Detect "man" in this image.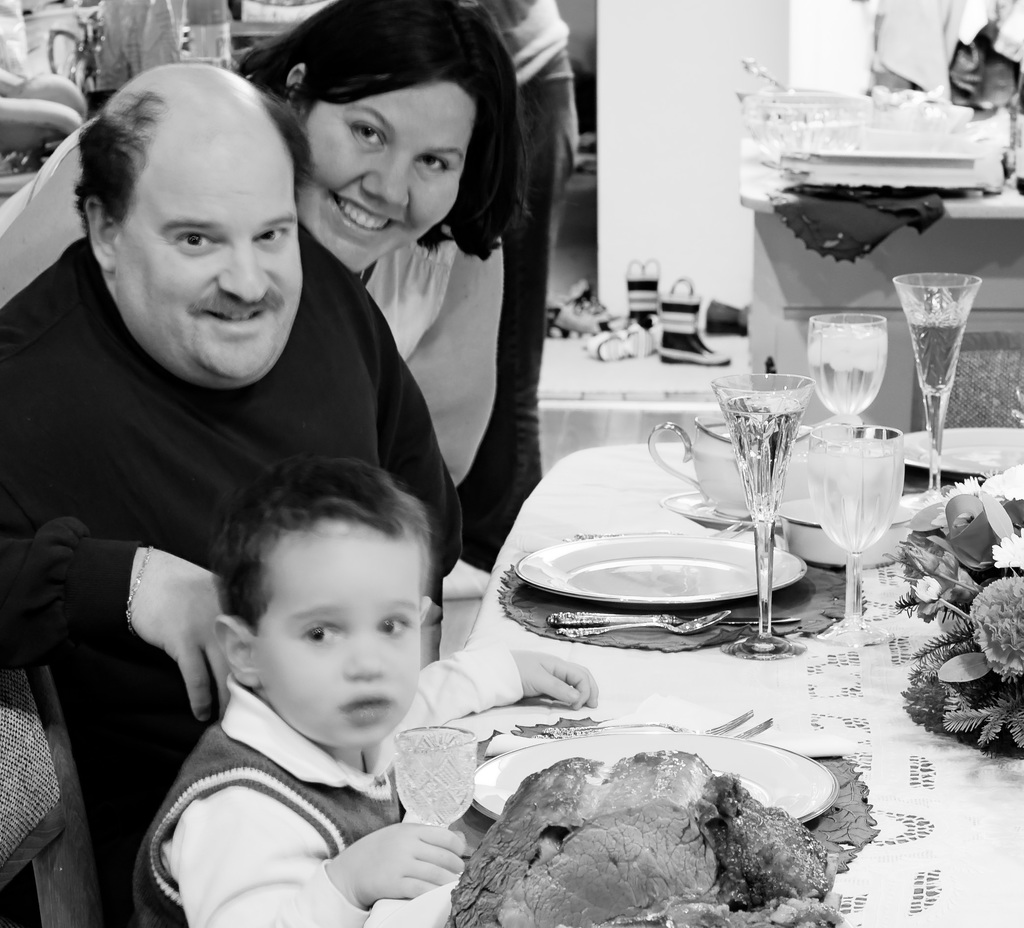
Detection: x1=0, y1=56, x2=462, y2=869.
